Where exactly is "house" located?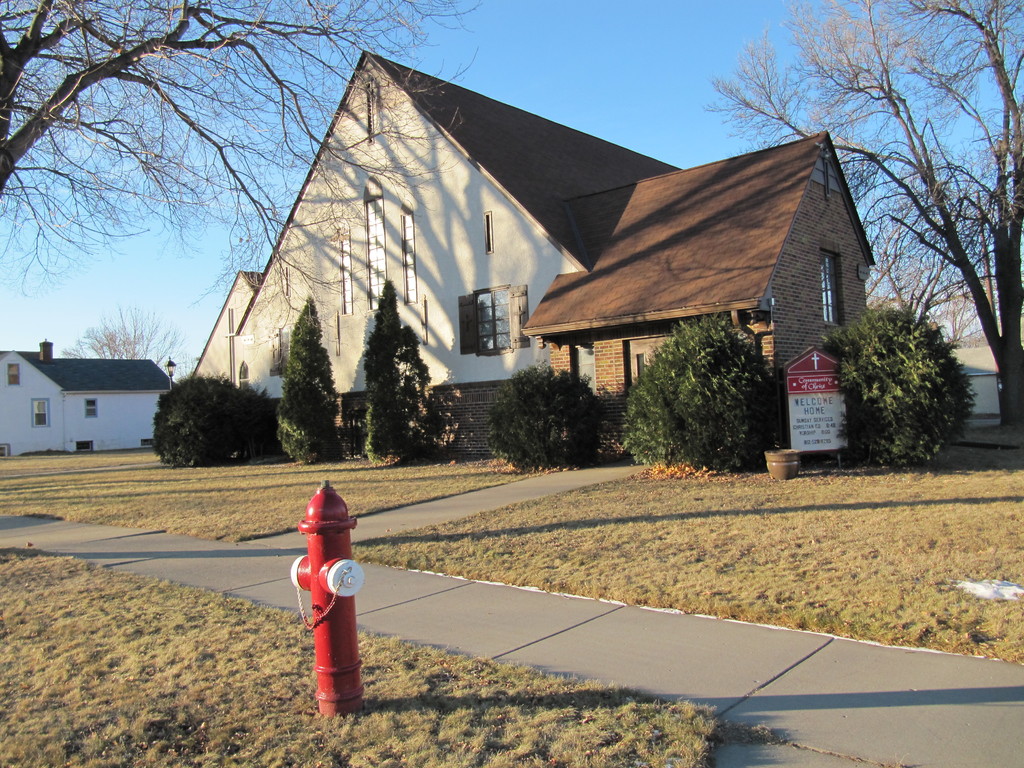
Its bounding box is pyautogui.locateOnScreen(3, 336, 184, 465).
